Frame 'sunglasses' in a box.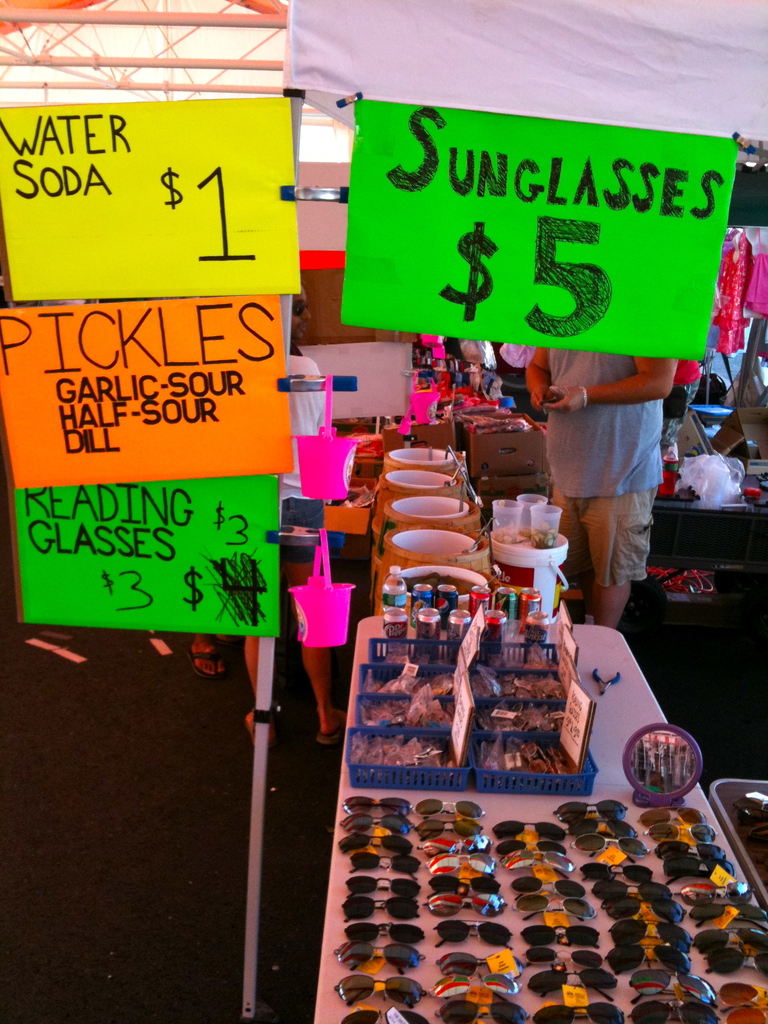
[687,901,767,931].
